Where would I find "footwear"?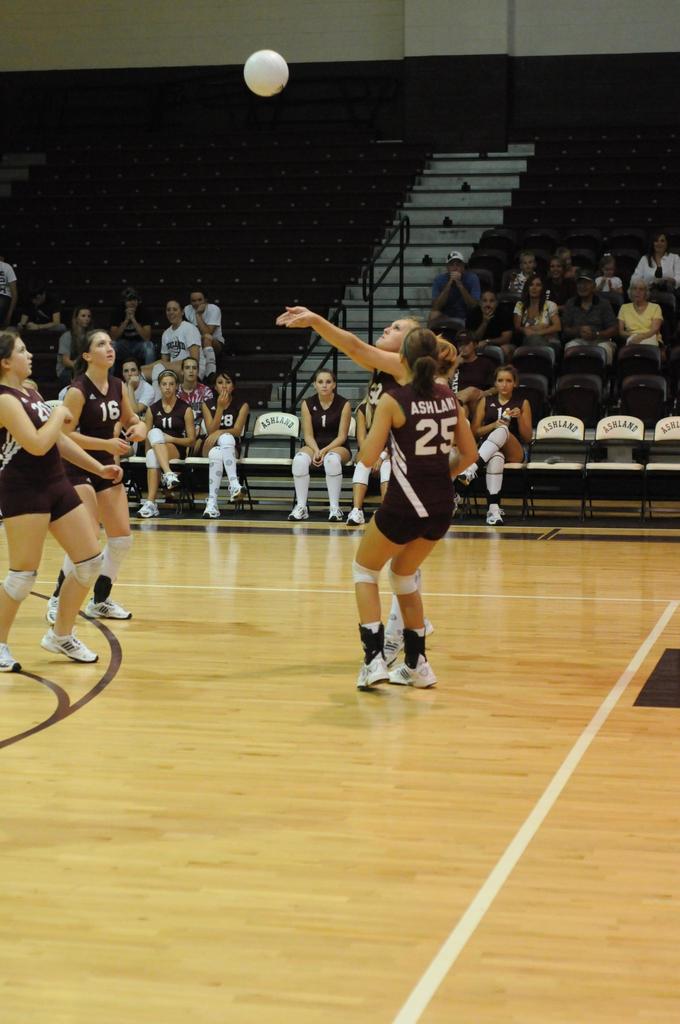
At (x1=38, y1=627, x2=98, y2=662).
